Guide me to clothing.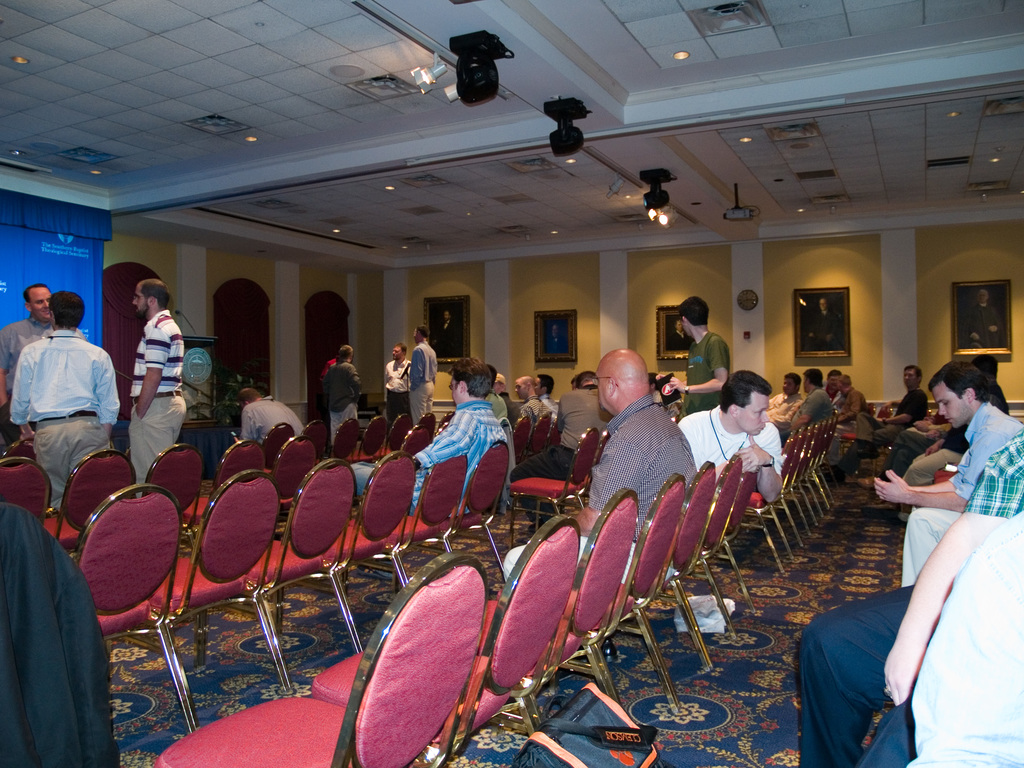
Guidance: bbox(322, 352, 360, 444).
